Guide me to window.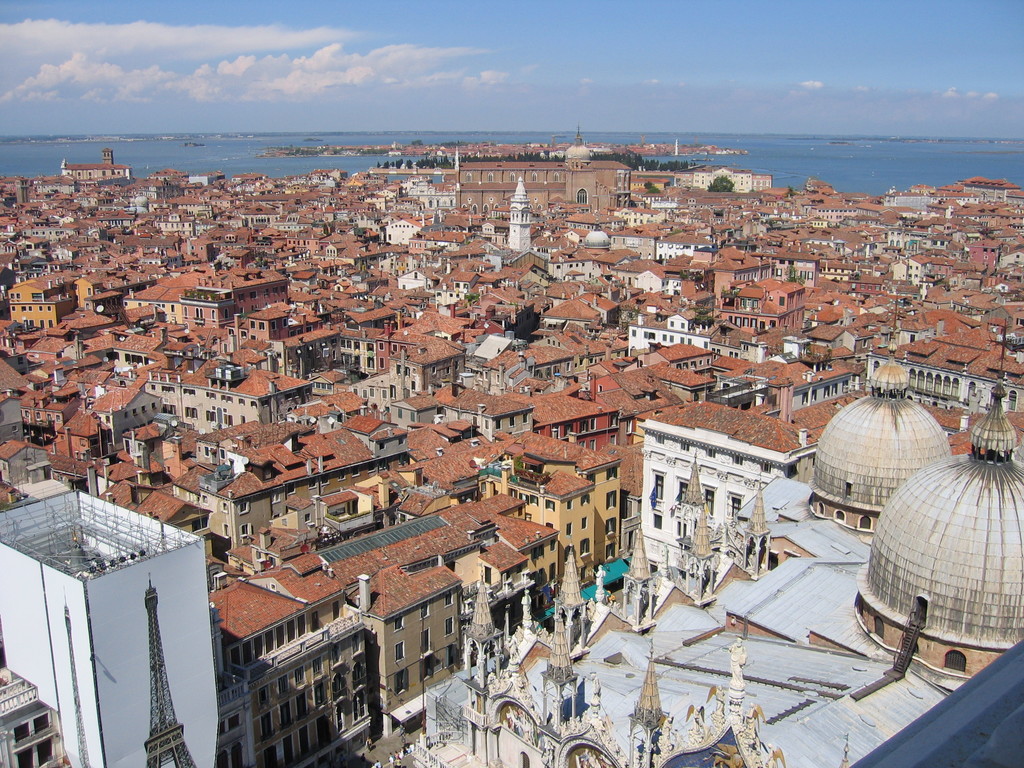
Guidance: 417, 652, 429, 685.
